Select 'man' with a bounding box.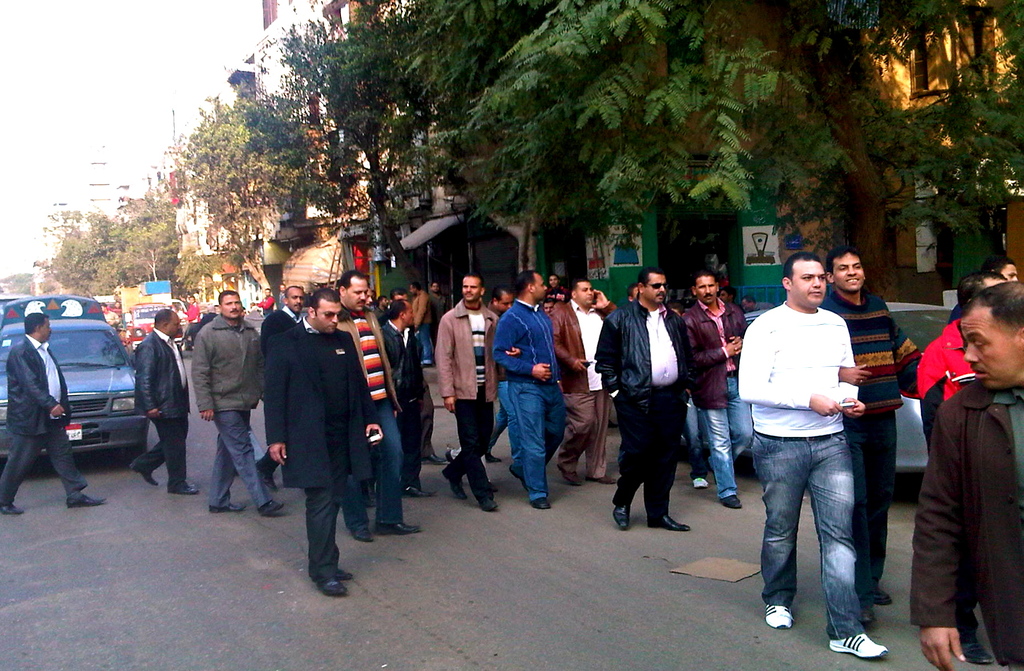
rect(413, 280, 422, 342).
